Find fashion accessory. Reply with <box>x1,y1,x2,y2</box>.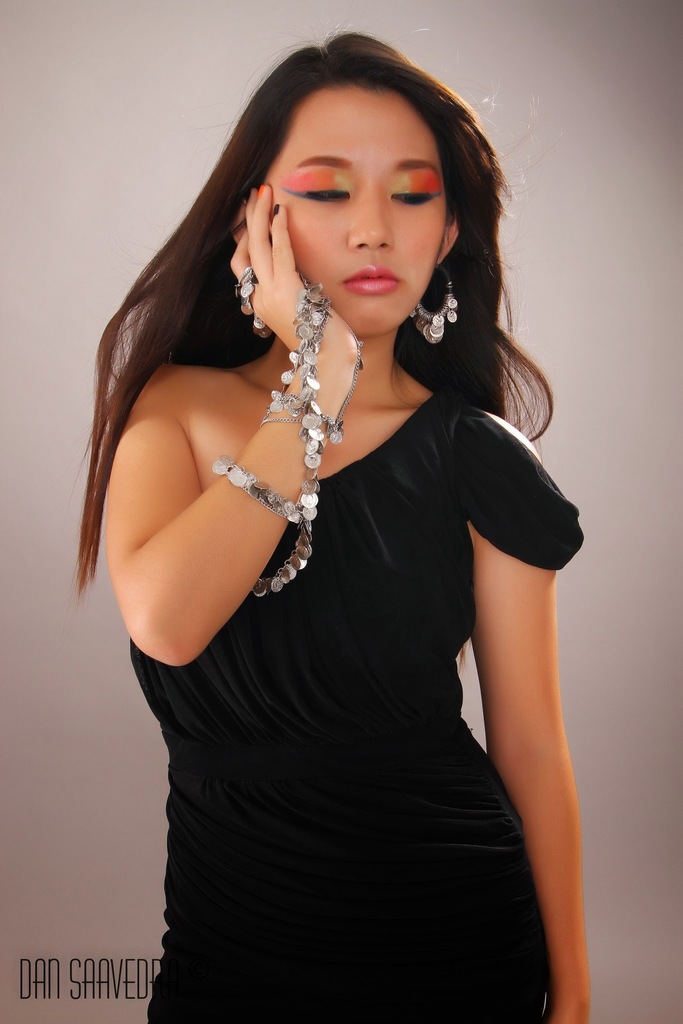
<box>212,263,362,594</box>.
